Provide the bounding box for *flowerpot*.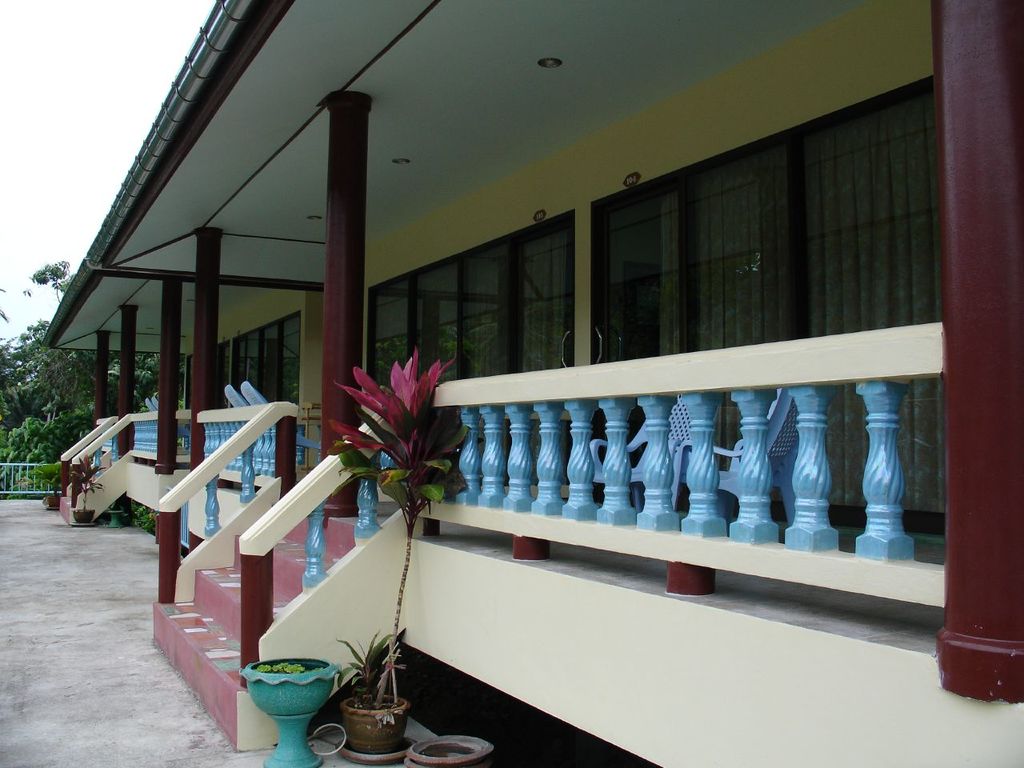
{"left": 71, "top": 507, "right": 97, "bottom": 523}.
